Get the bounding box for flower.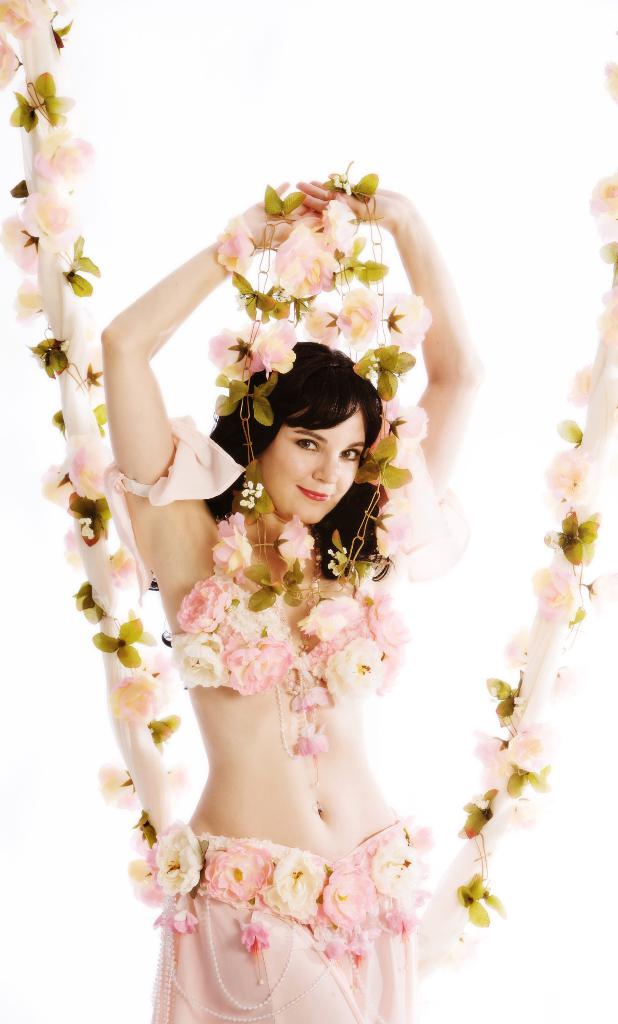
{"left": 568, "top": 358, "right": 592, "bottom": 400}.
